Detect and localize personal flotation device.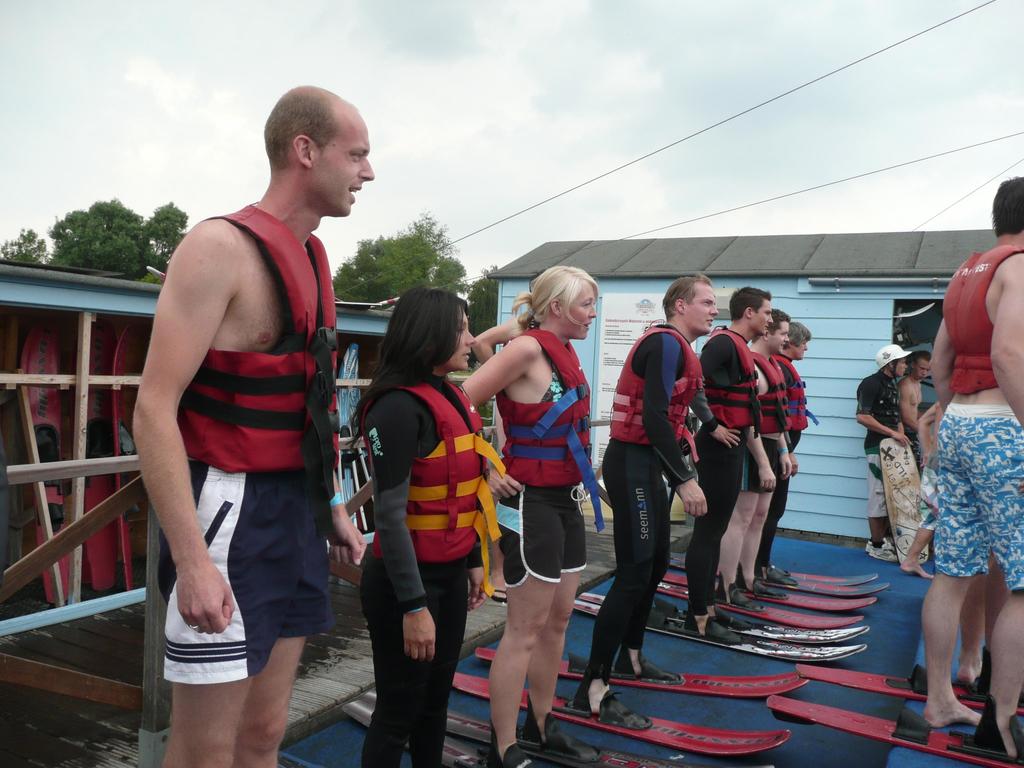
Localized at Rect(752, 348, 792, 436).
